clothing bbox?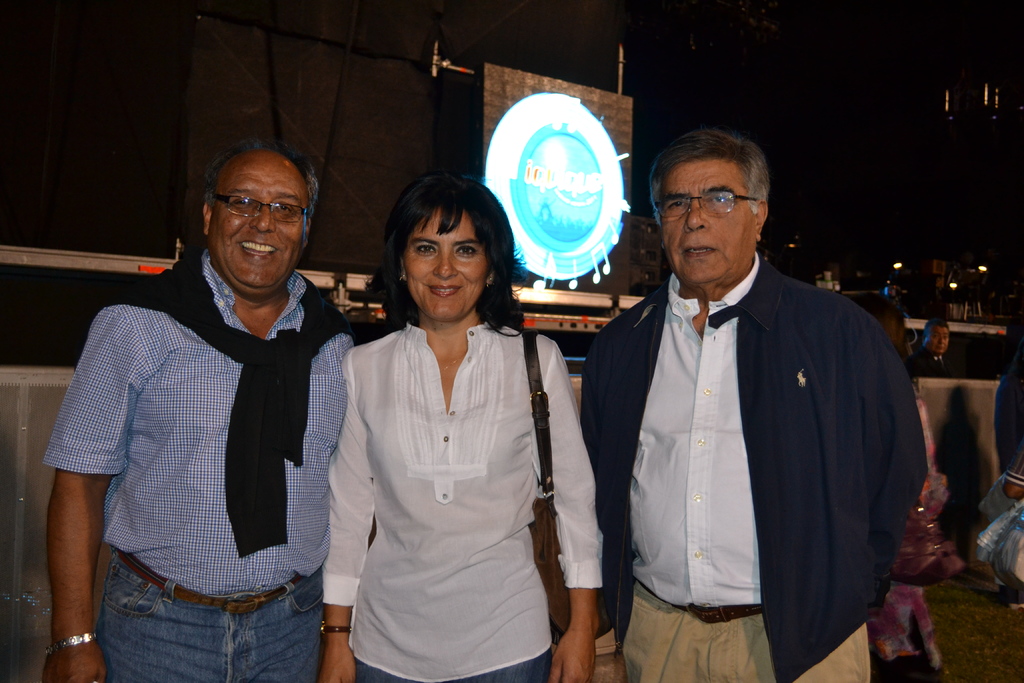
908:353:950:378
